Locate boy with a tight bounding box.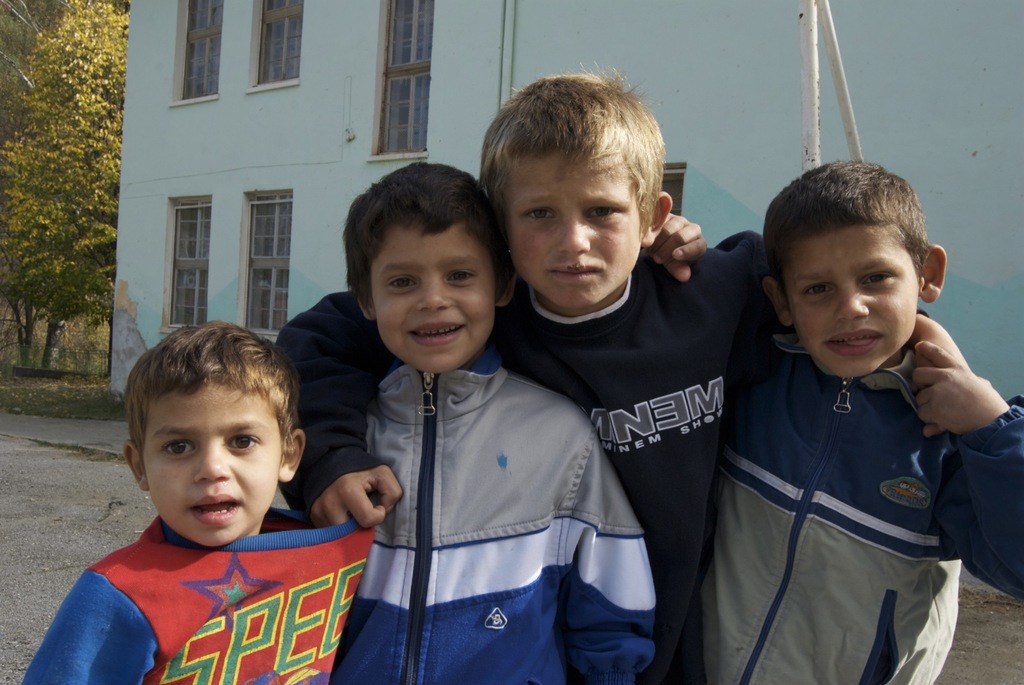
(x1=282, y1=60, x2=968, y2=684).
